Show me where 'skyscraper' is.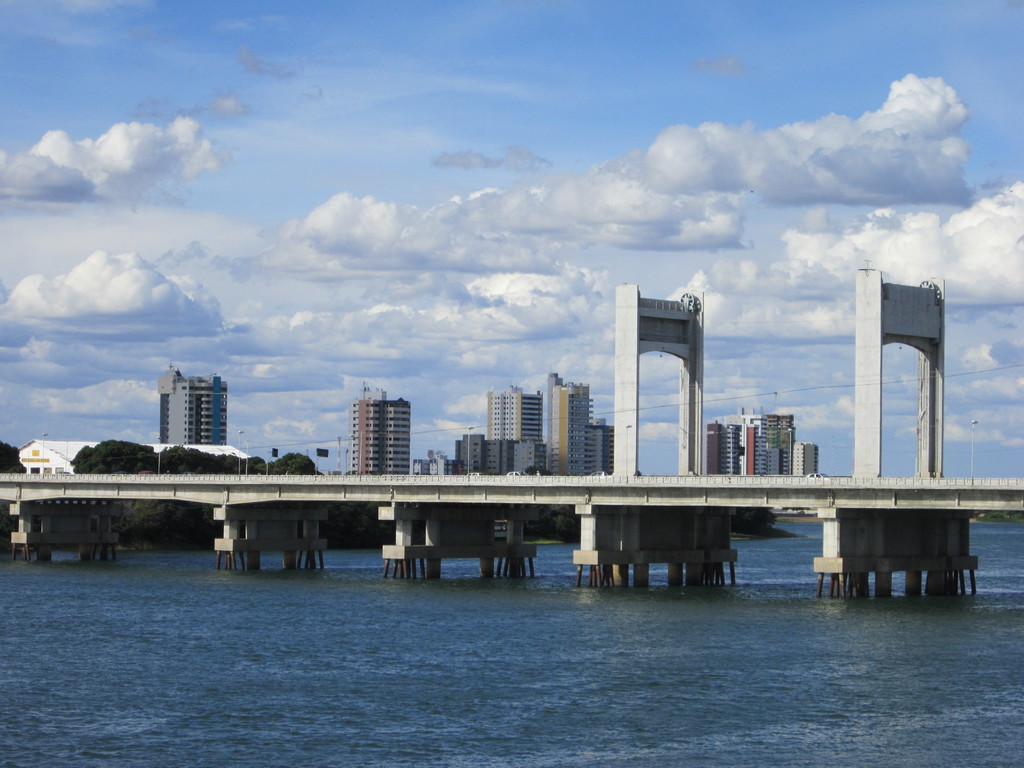
'skyscraper' is at region(541, 376, 561, 474).
